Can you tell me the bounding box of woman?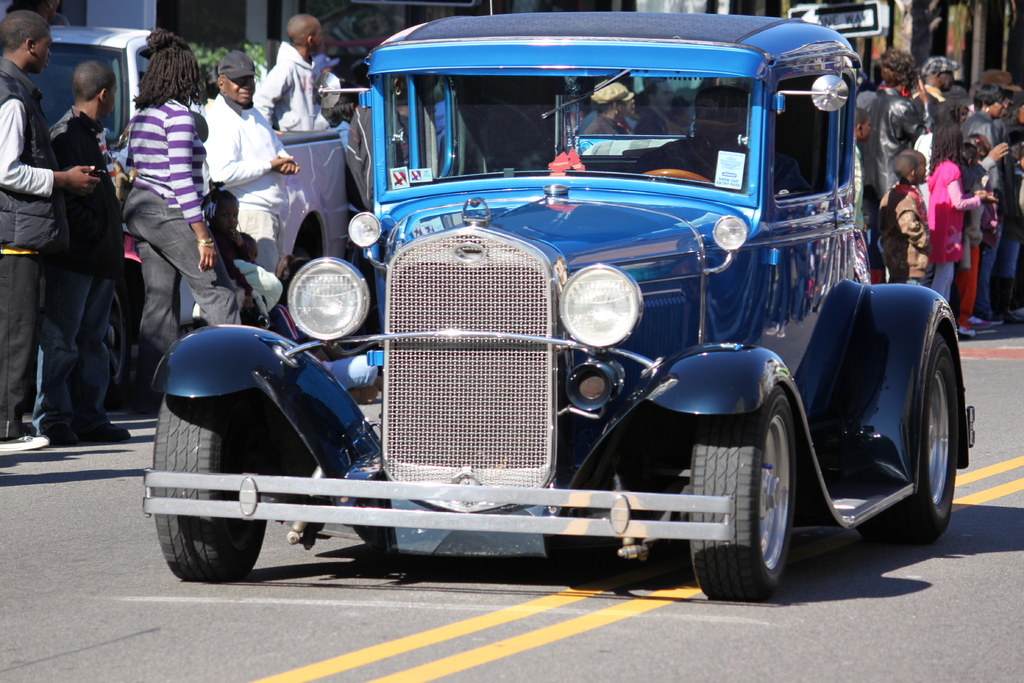
861:40:926:289.
